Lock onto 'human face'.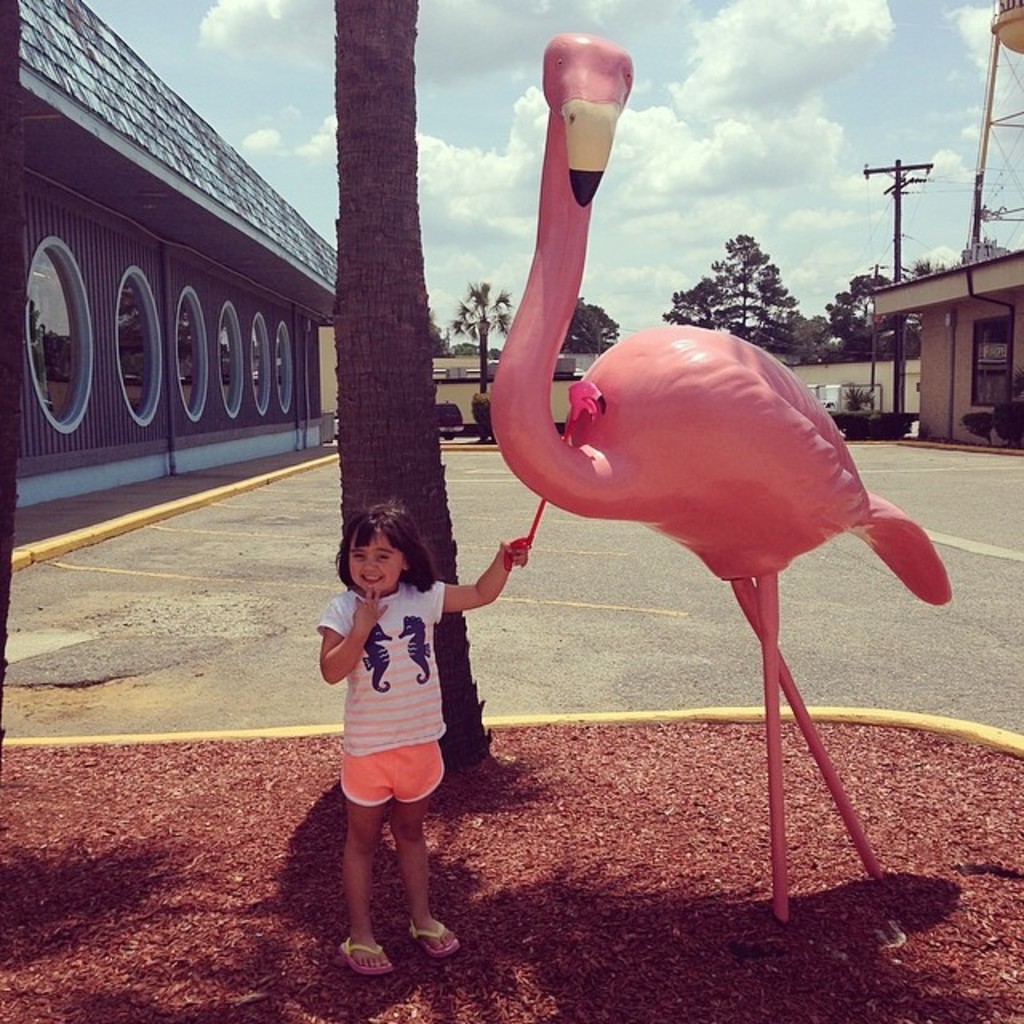
Locked: rect(350, 536, 402, 595).
